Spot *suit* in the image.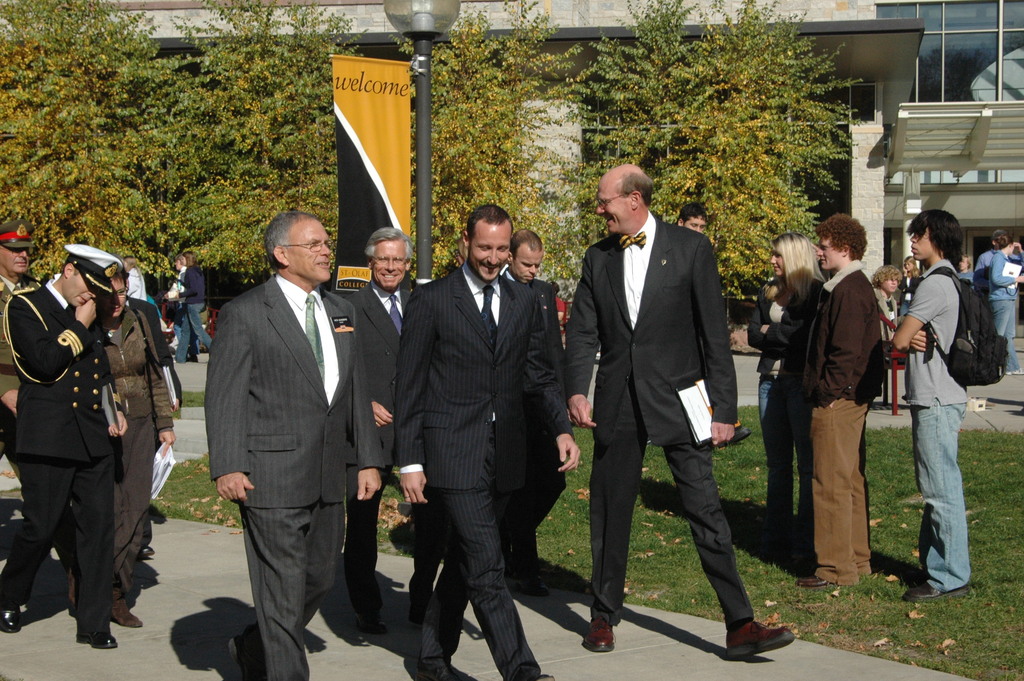
*suit* found at Rect(559, 203, 751, 626).
